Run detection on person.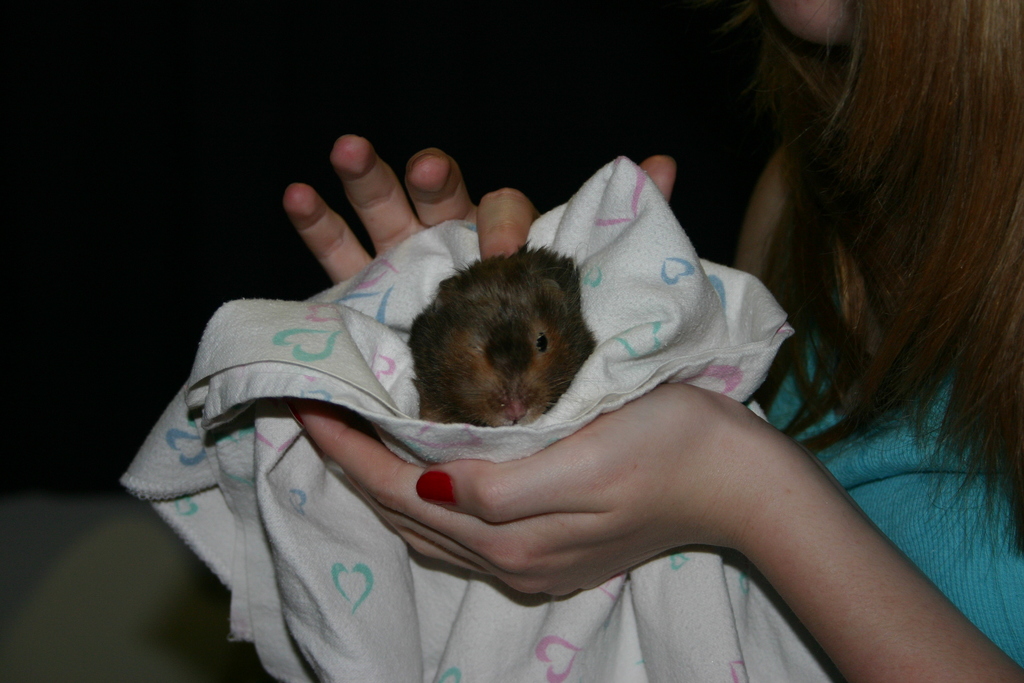
Result: (x1=289, y1=0, x2=1023, y2=681).
